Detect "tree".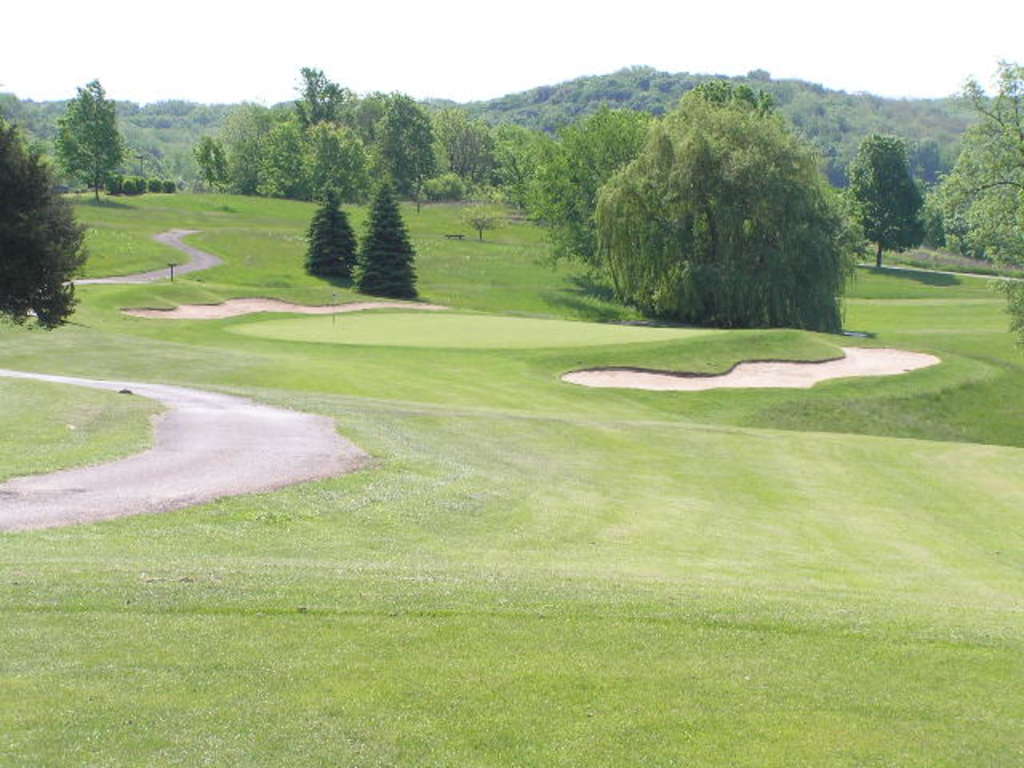
Detected at box=[50, 70, 120, 205].
